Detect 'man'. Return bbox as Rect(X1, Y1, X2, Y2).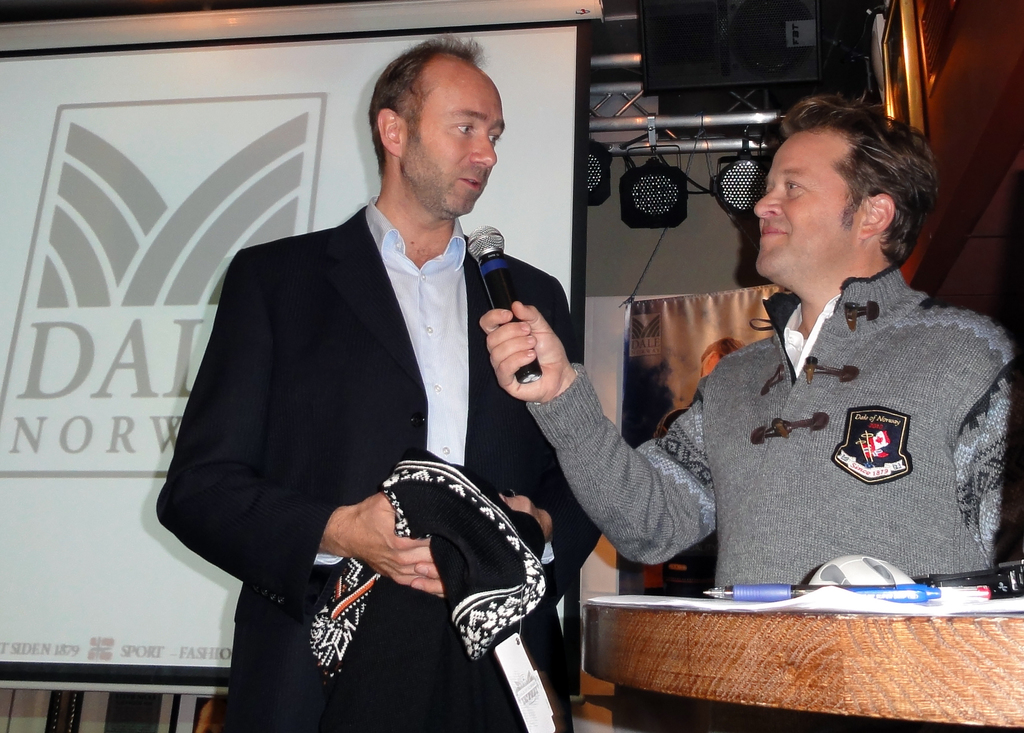
Rect(472, 83, 1022, 588).
